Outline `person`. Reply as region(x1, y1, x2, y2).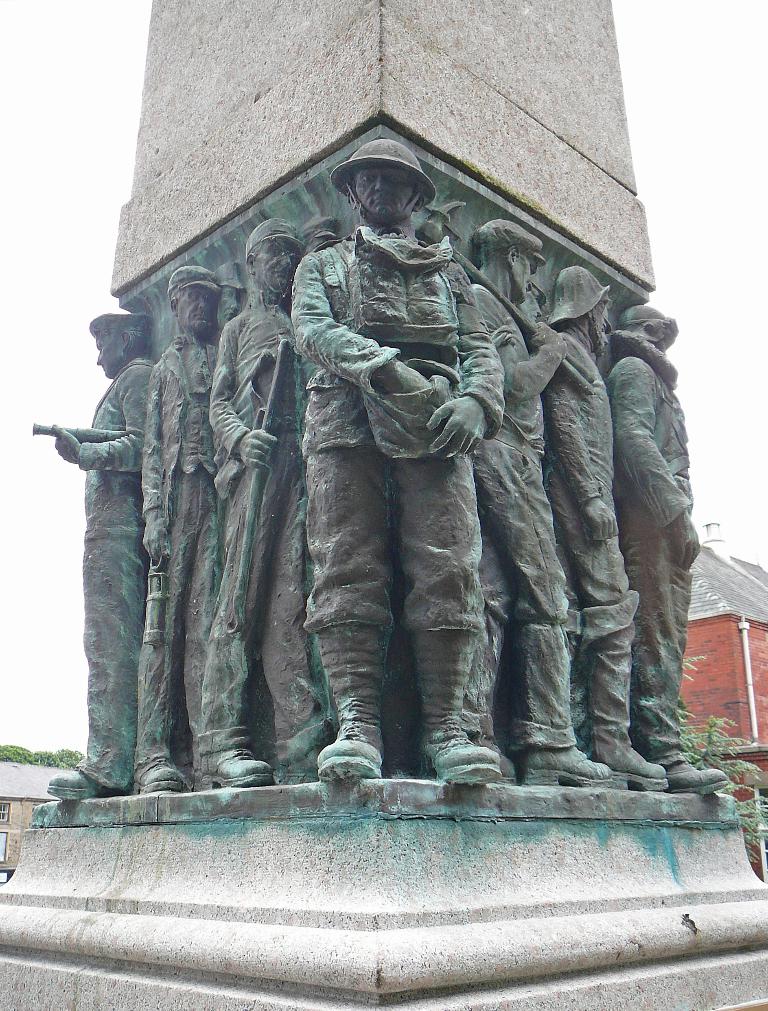
region(283, 136, 521, 808).
